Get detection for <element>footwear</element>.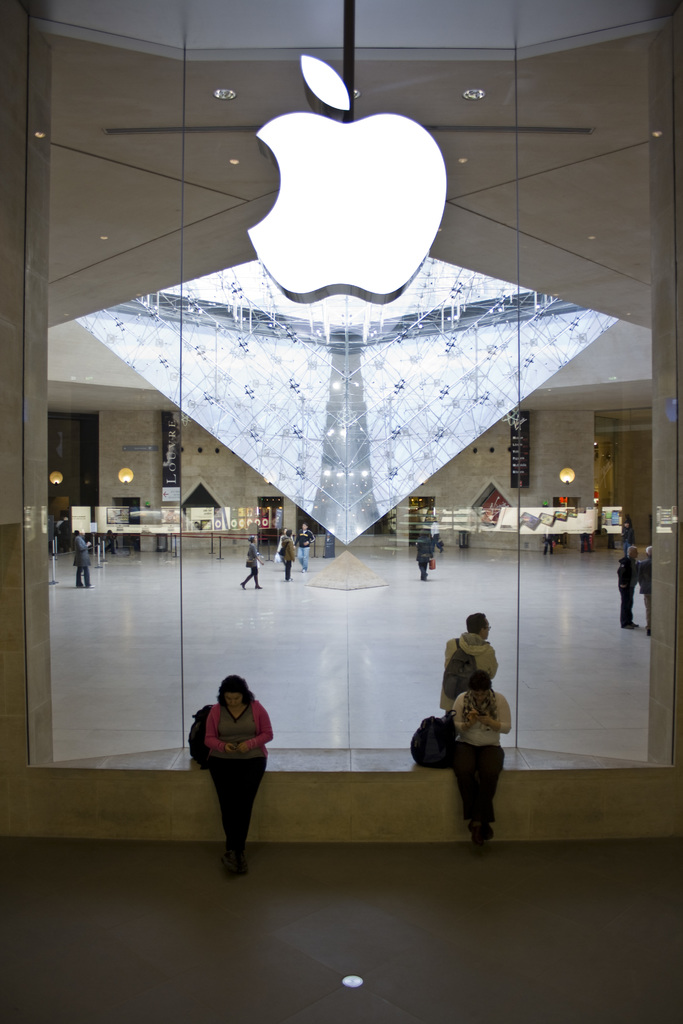
Detection: select_region(221, 851, 246, 876).
